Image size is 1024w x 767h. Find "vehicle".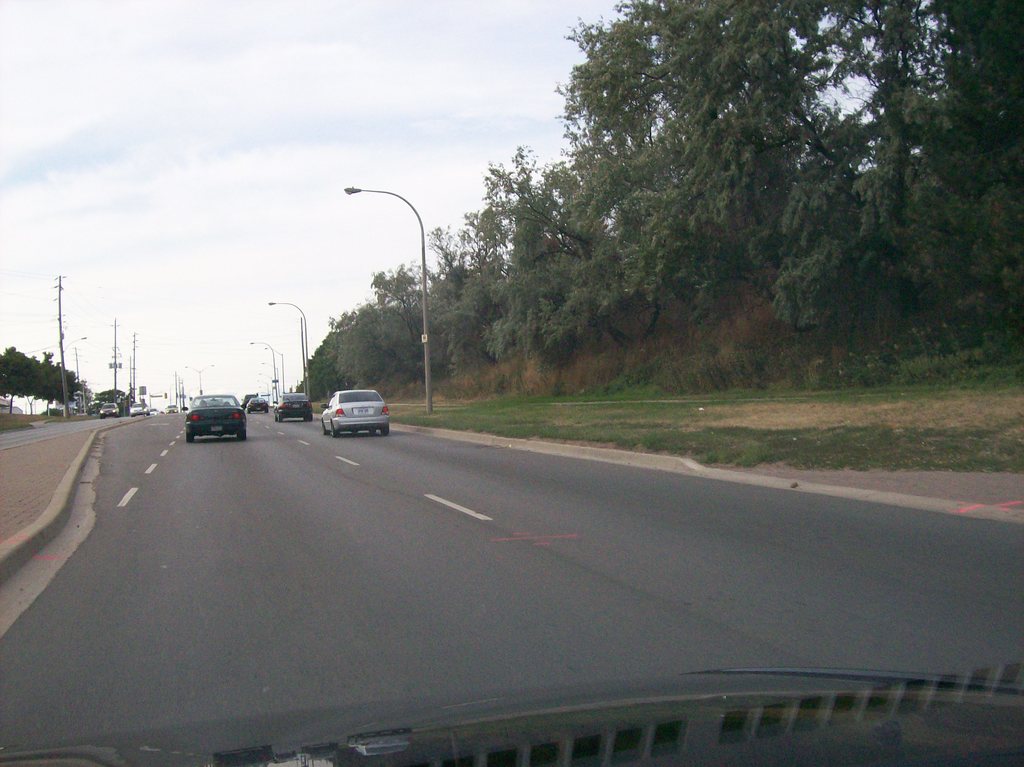
150:408:159:418.
